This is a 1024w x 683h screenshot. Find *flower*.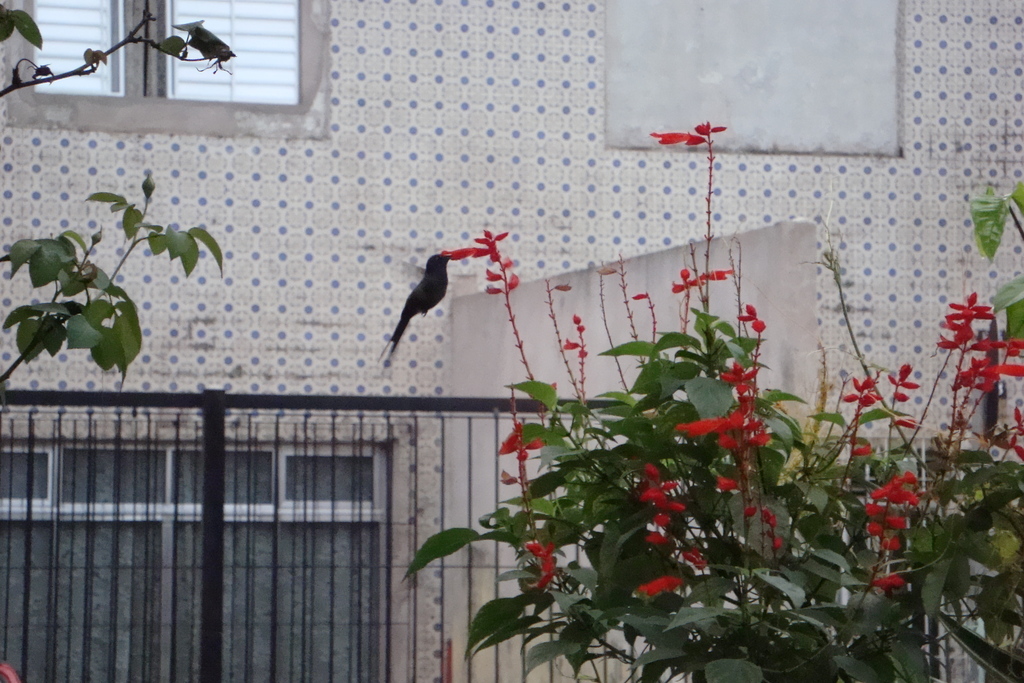
Bounding box: [x1=676, y1=270, x2=701, y2=293].
